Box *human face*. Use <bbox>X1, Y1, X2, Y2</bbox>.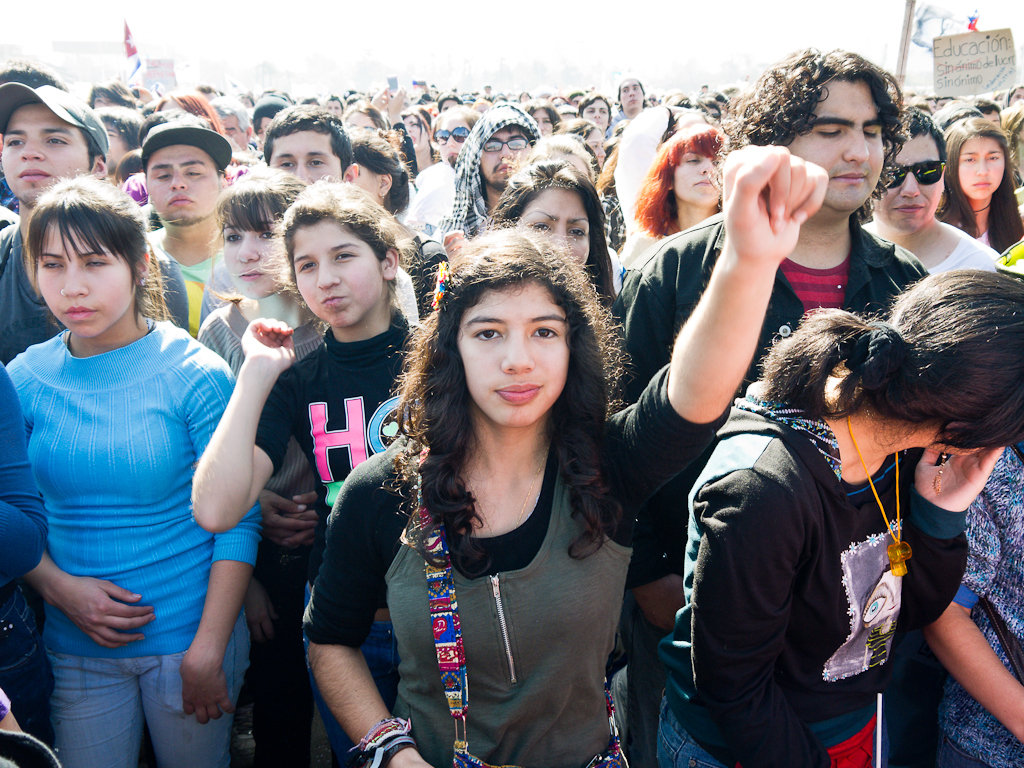
<bbox>430, 119, 470, 164</bbox>.
